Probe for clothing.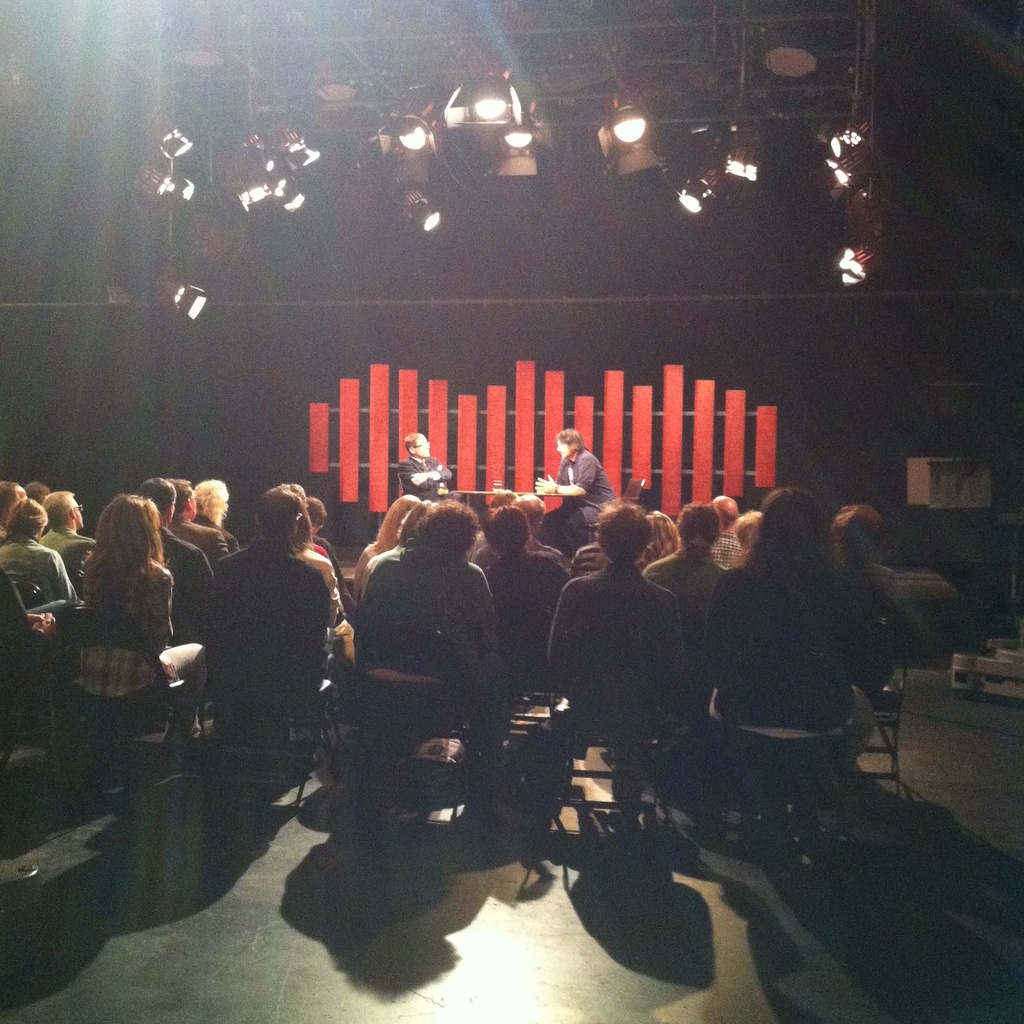
Probe result: <box>351,540,388,600</box>.
